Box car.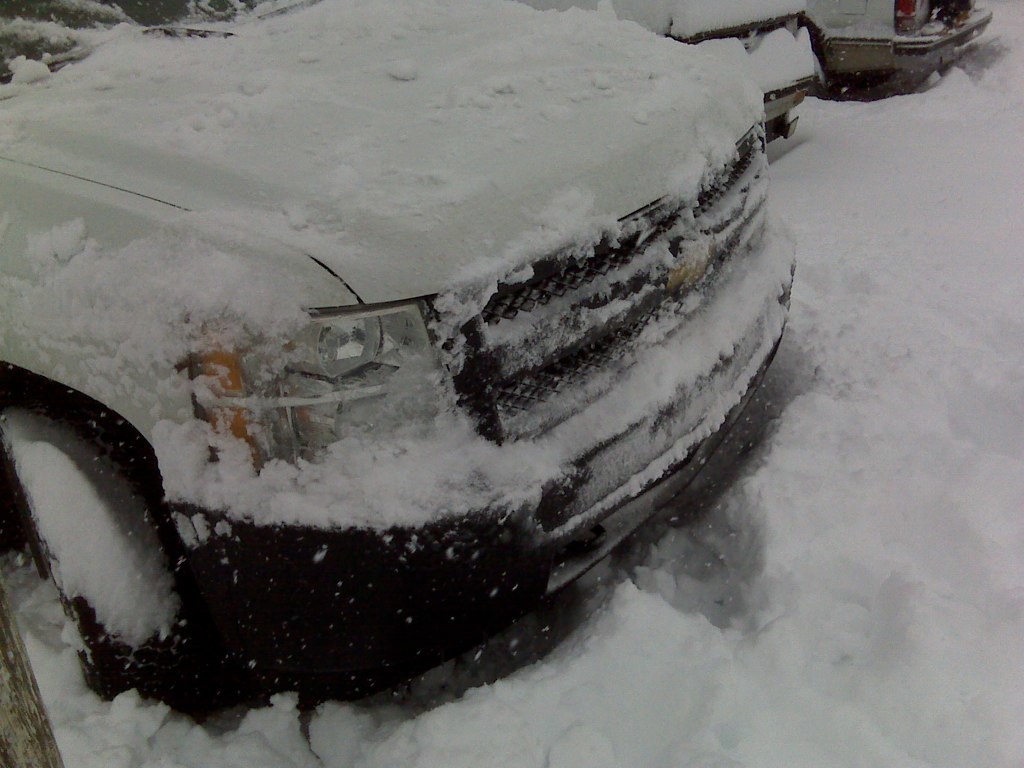
pyautogui.locateOnScreen(818, 0, 998, 108).
